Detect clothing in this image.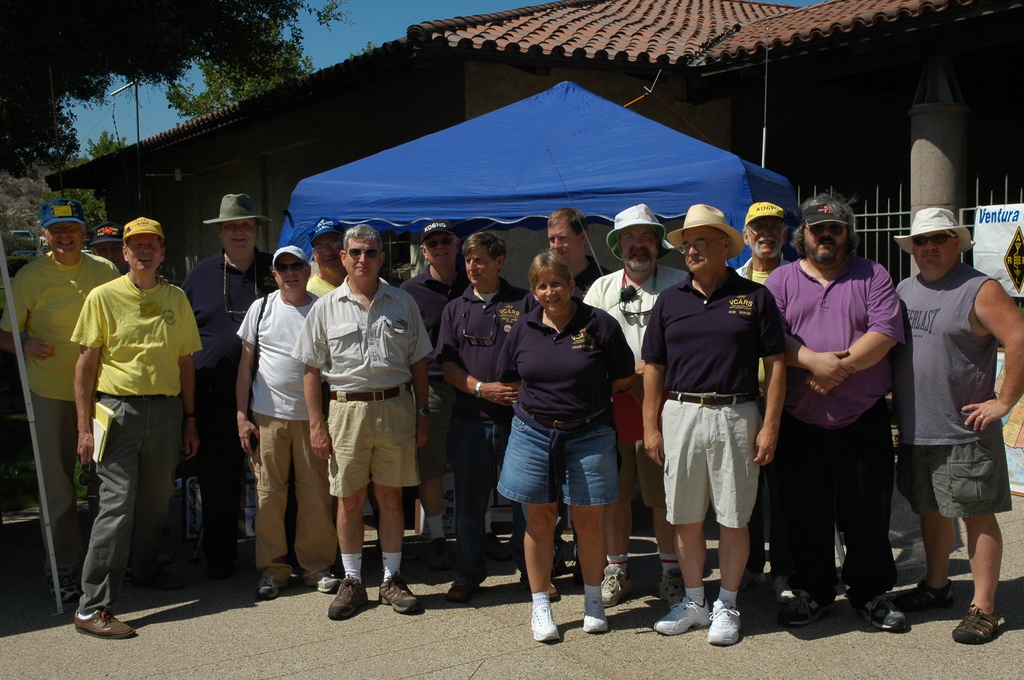
Detection: pyautogui.locateOnScreen(719, 588, 738, 613).
